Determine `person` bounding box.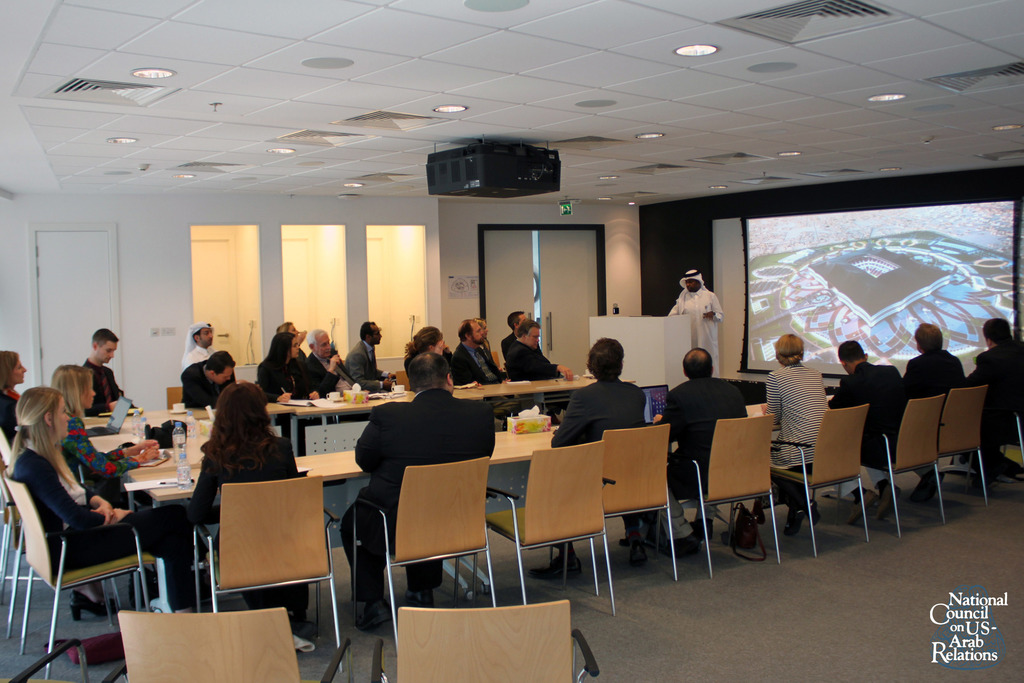
Determined: <bbox>81, 327, 132, 416</bbox>.
